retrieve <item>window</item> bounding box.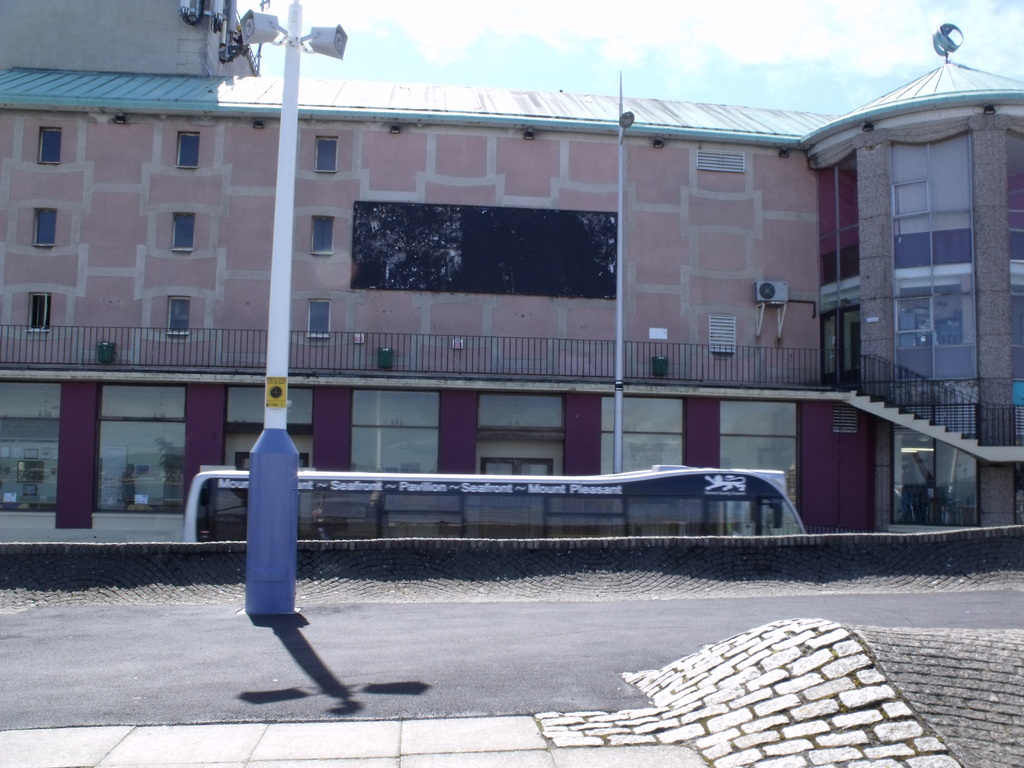
Bounding box: 25:291:52:332.
